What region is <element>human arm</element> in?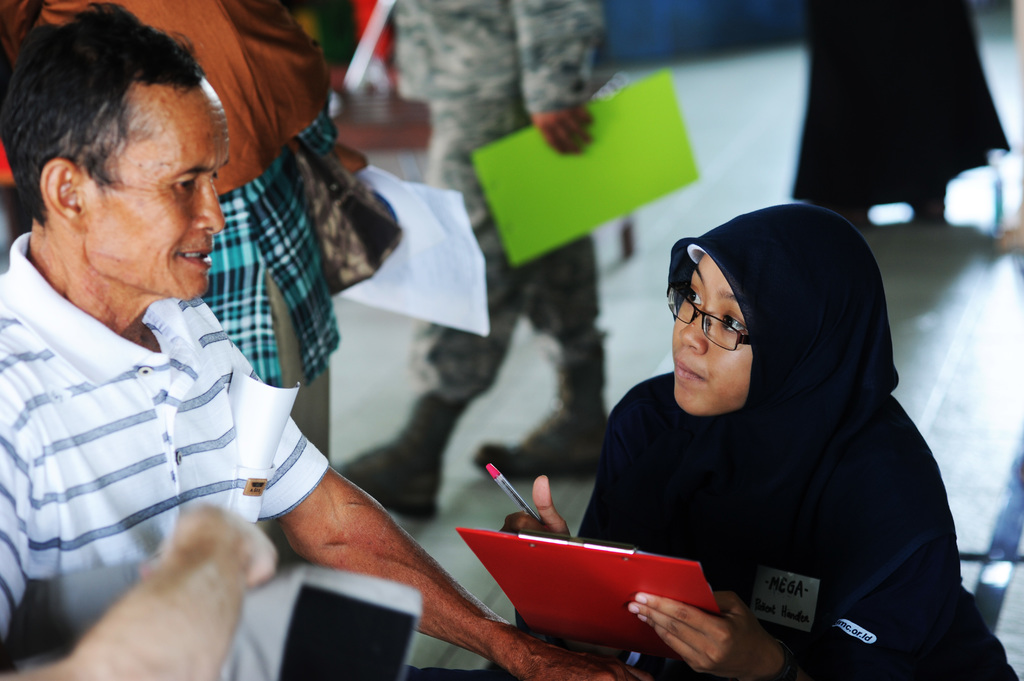
[left=0, top=351, right=43, bottom=639].
